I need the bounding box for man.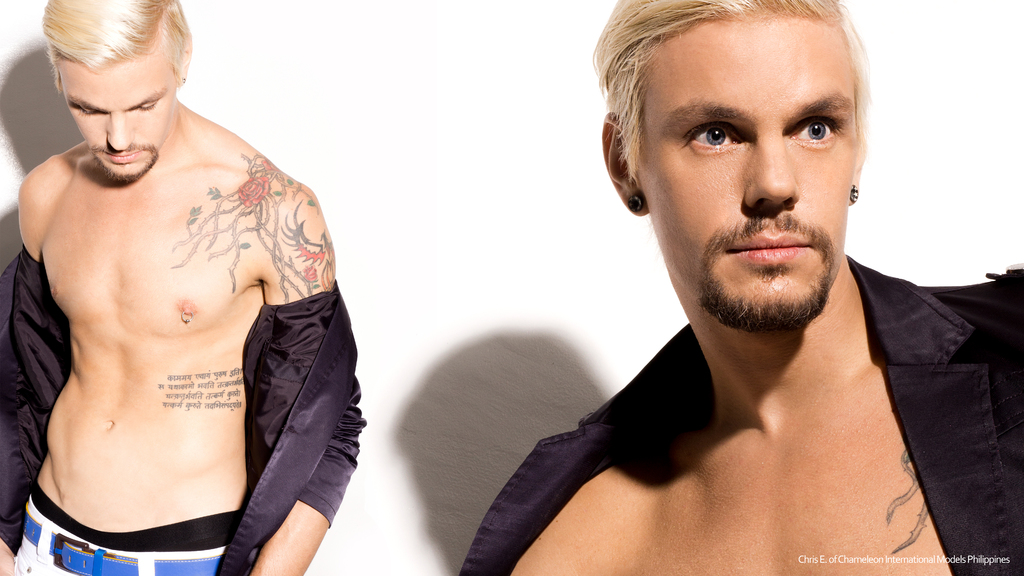
Here it is: [446,0,1023,575].
